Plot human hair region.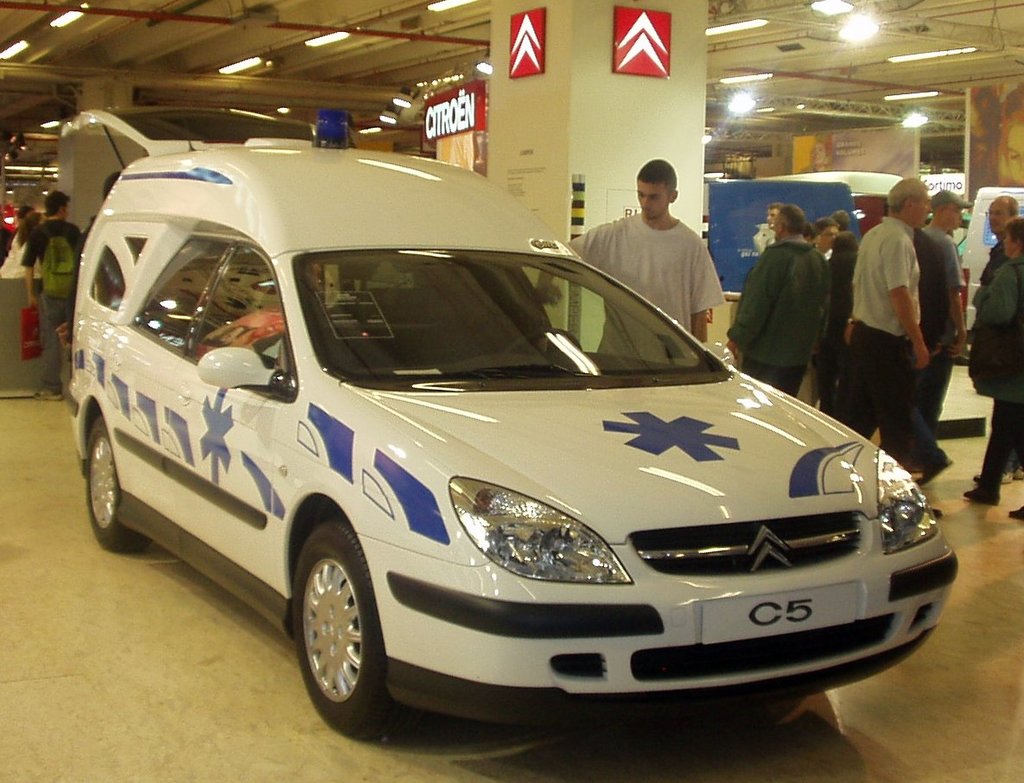
Plotted at l=637, t=157, r=676, b=192.
